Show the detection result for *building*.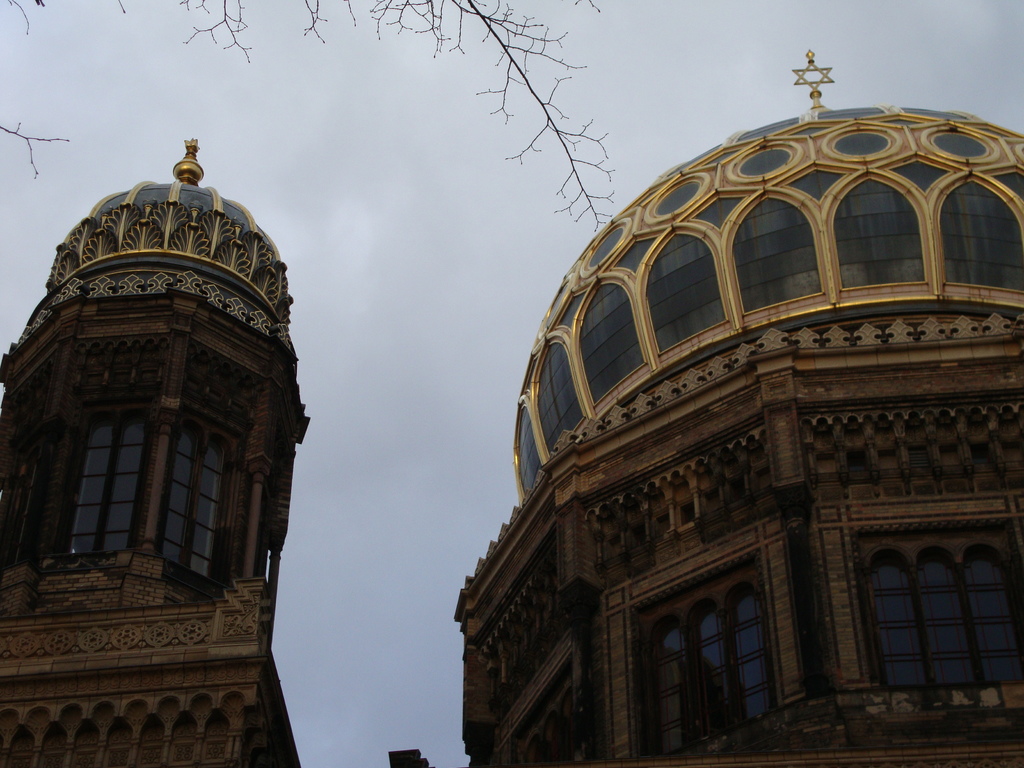
box(0, 139, 304, 767).
